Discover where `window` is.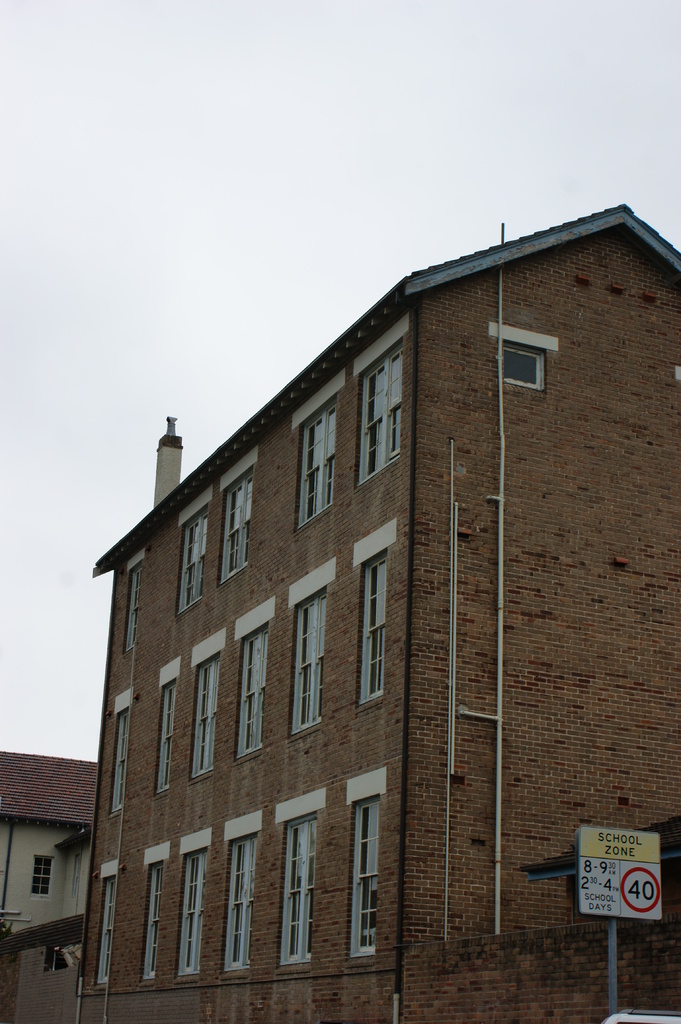
Discovered at 186:633:220:776.
